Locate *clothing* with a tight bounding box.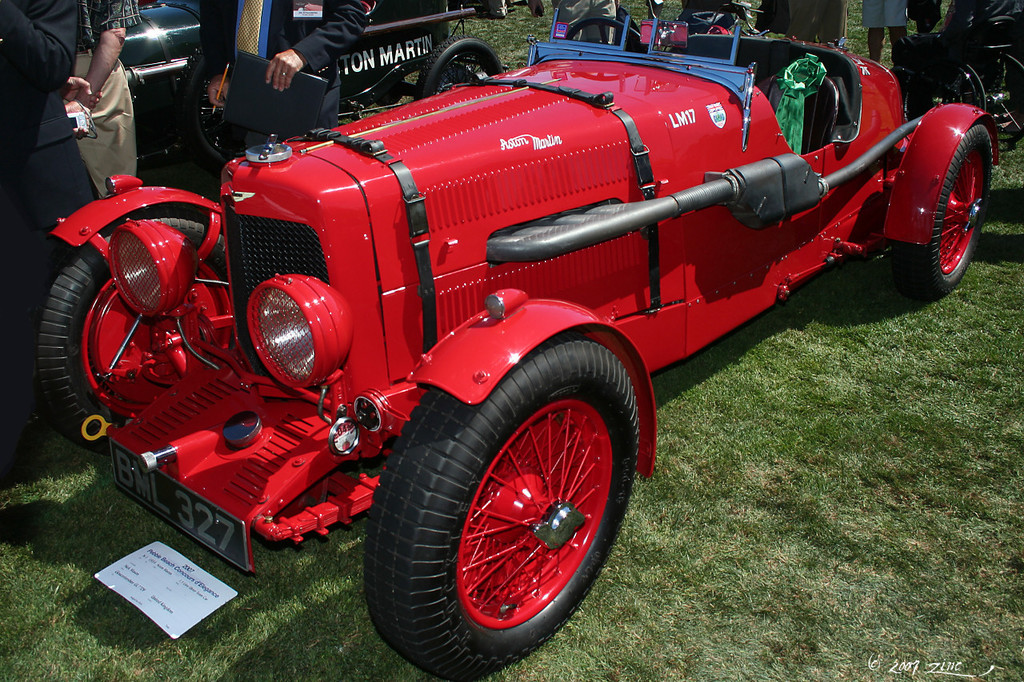
[0, 0, 70, 305].
